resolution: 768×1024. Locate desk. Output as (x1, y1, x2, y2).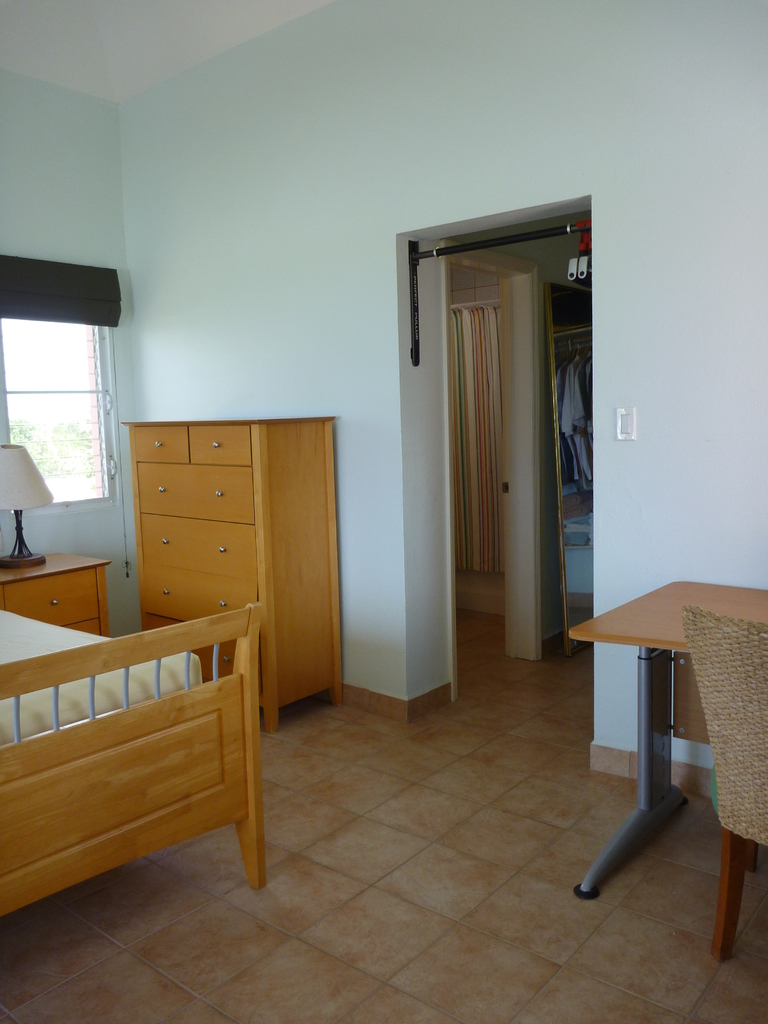
(0, 545, 115, 641).
